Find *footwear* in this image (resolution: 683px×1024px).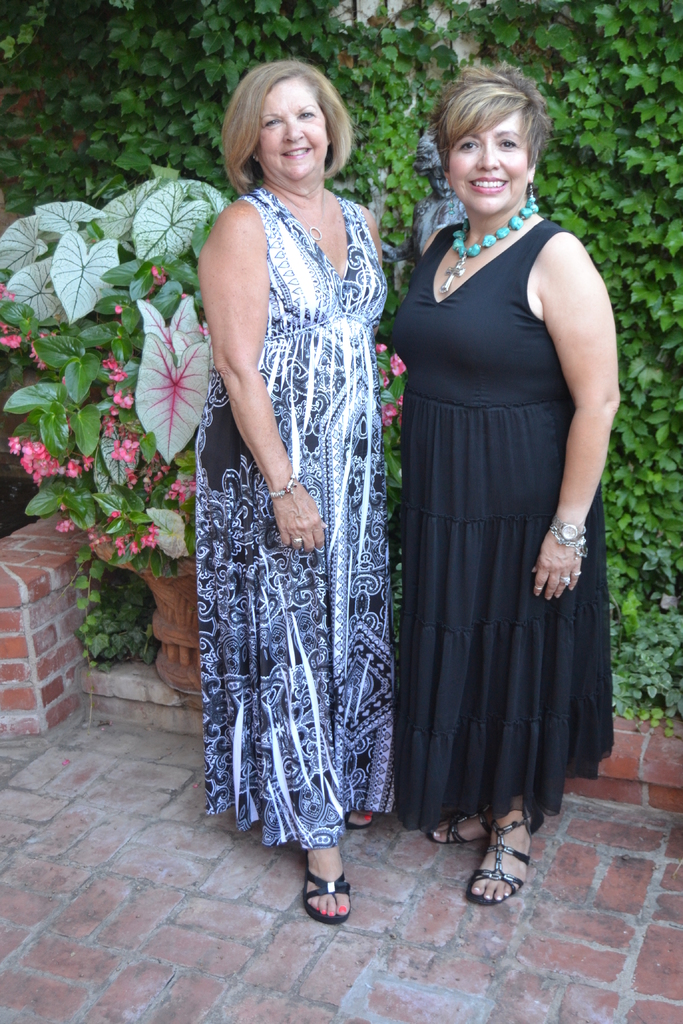
bbox=(464, 817, 534, 902).
